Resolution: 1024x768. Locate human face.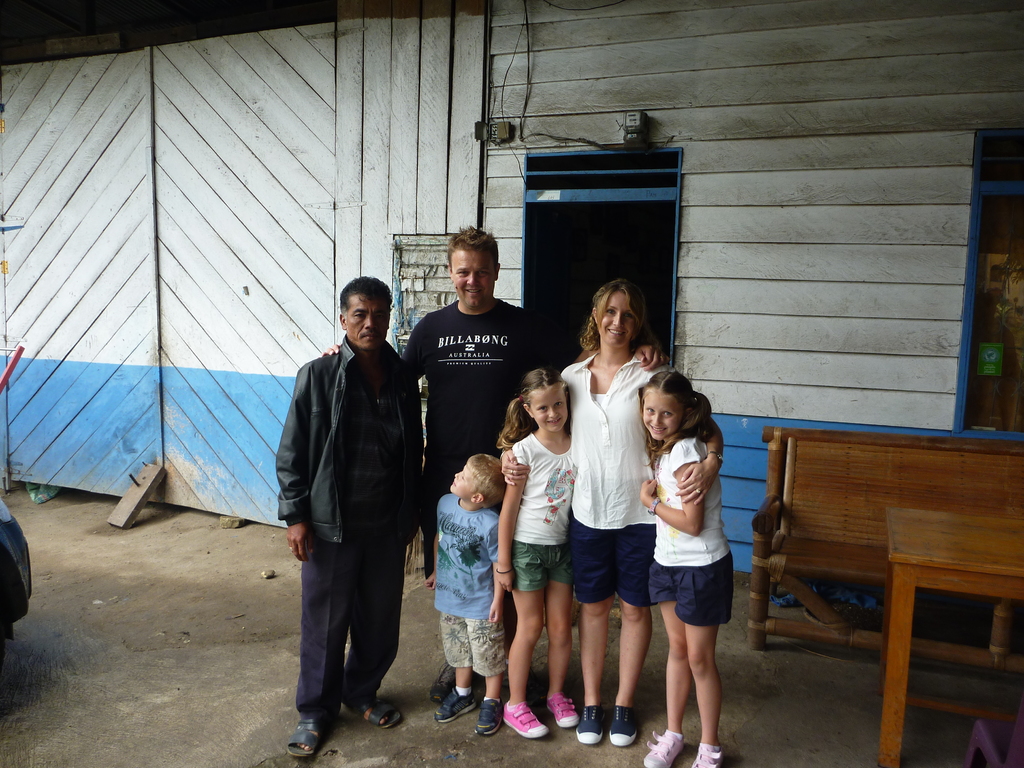
[x1=643, y1=395, x2=683, y2=438].
